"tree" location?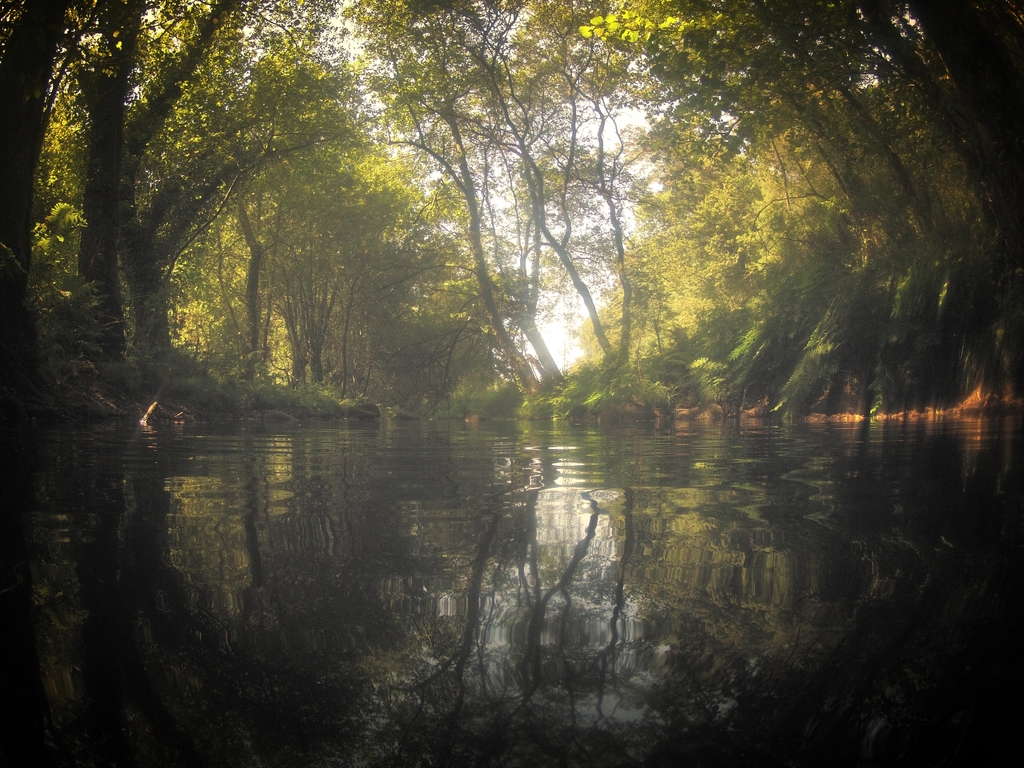
bbox(463, 0, 641, 372)
